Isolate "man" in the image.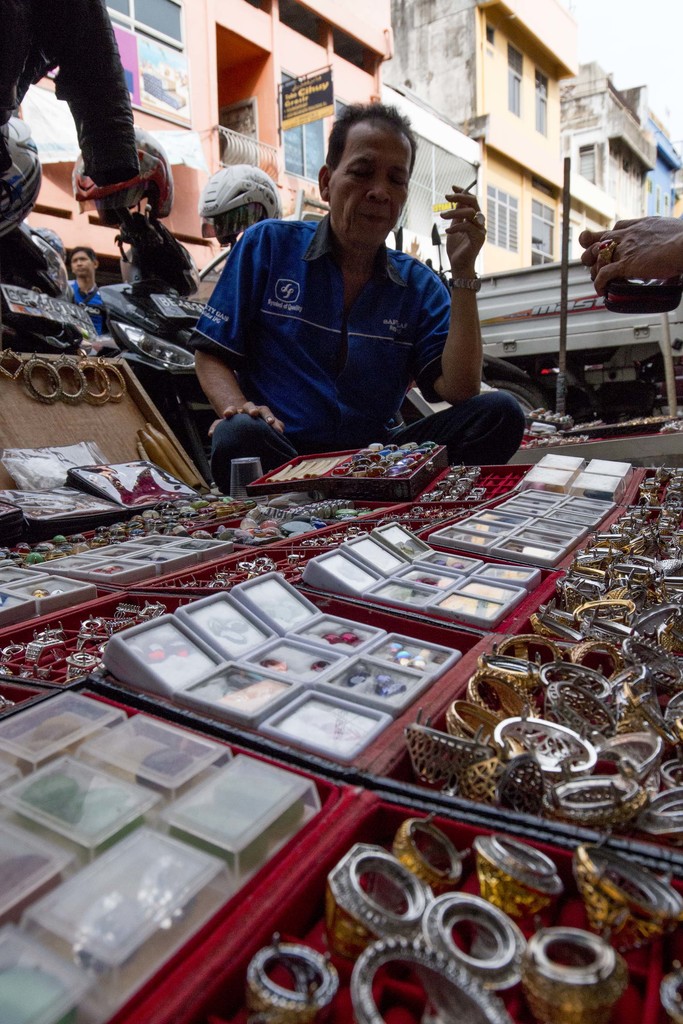
Isolated region: [x1=179, y1=113, x2=511, y2=455].
